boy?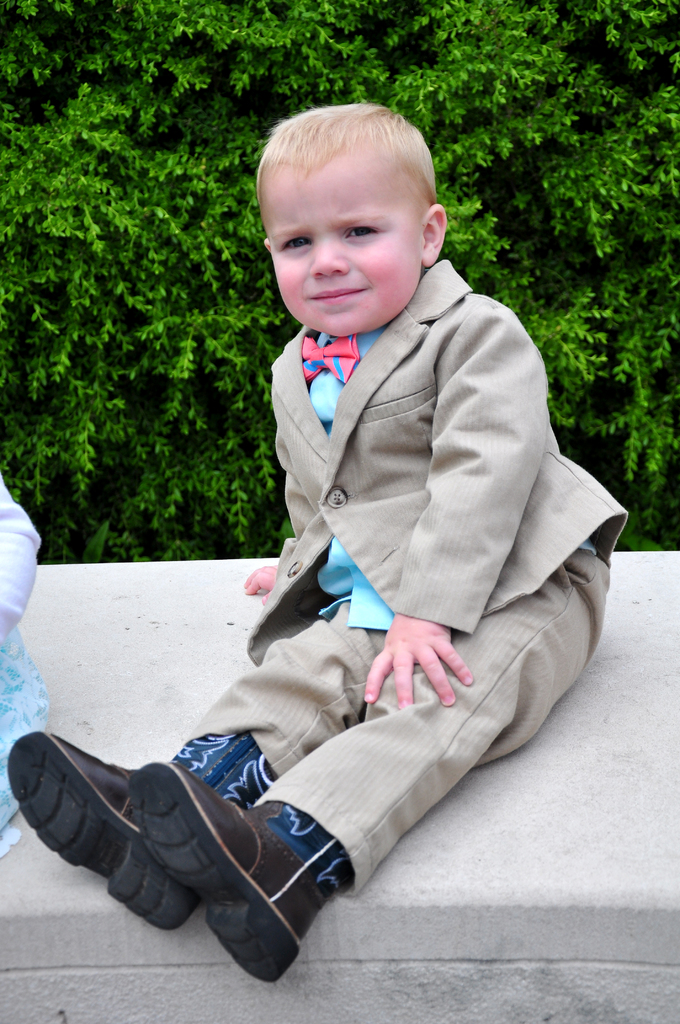
box(5, 101, 628, 982)
